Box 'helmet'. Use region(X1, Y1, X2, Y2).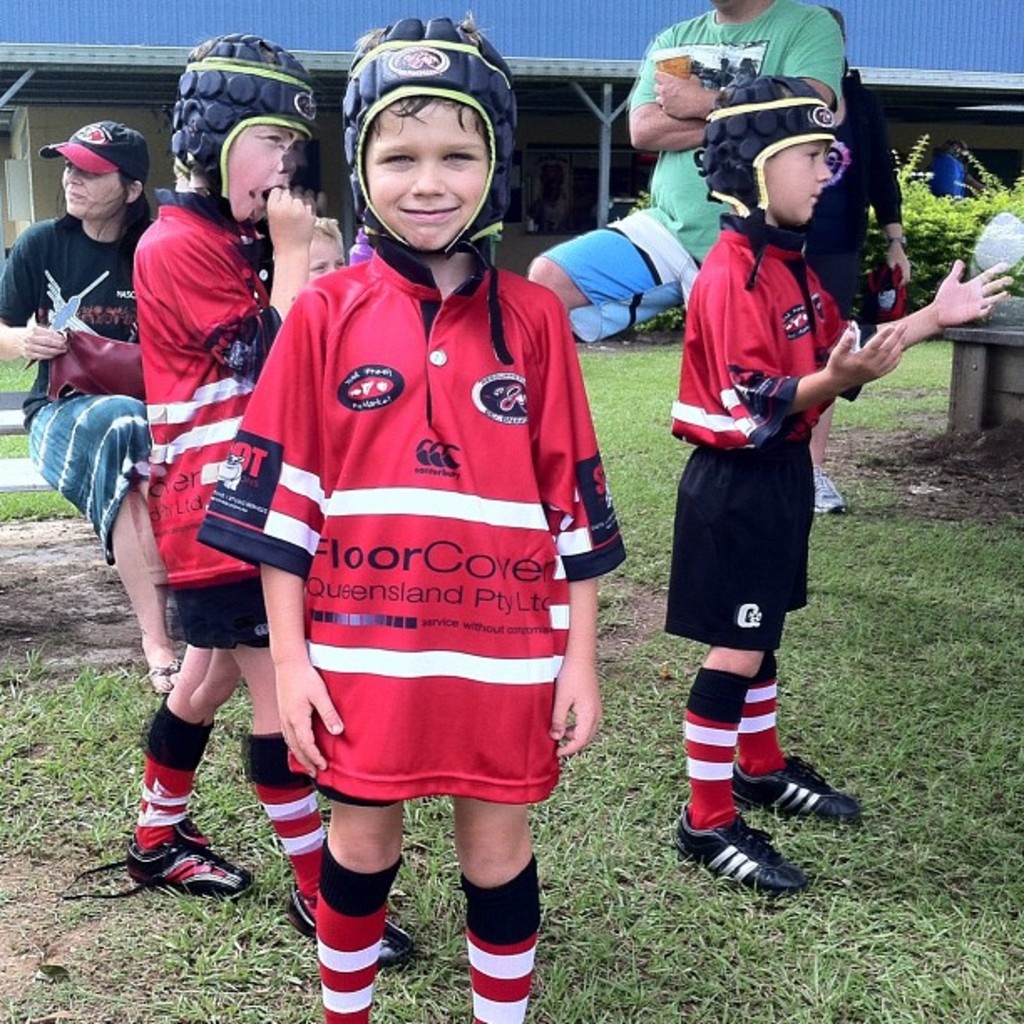
region(338, 15, 522, 271).
